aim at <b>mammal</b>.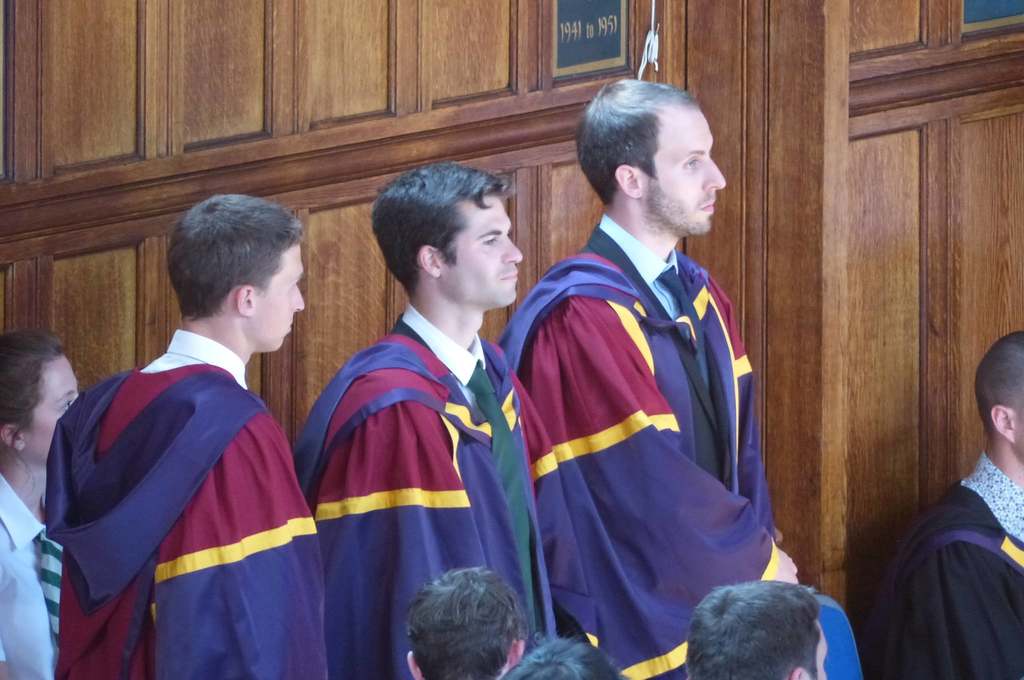
Aimed at {"left": 505, "top": 633, "right": 623, "bottom": 679}.
